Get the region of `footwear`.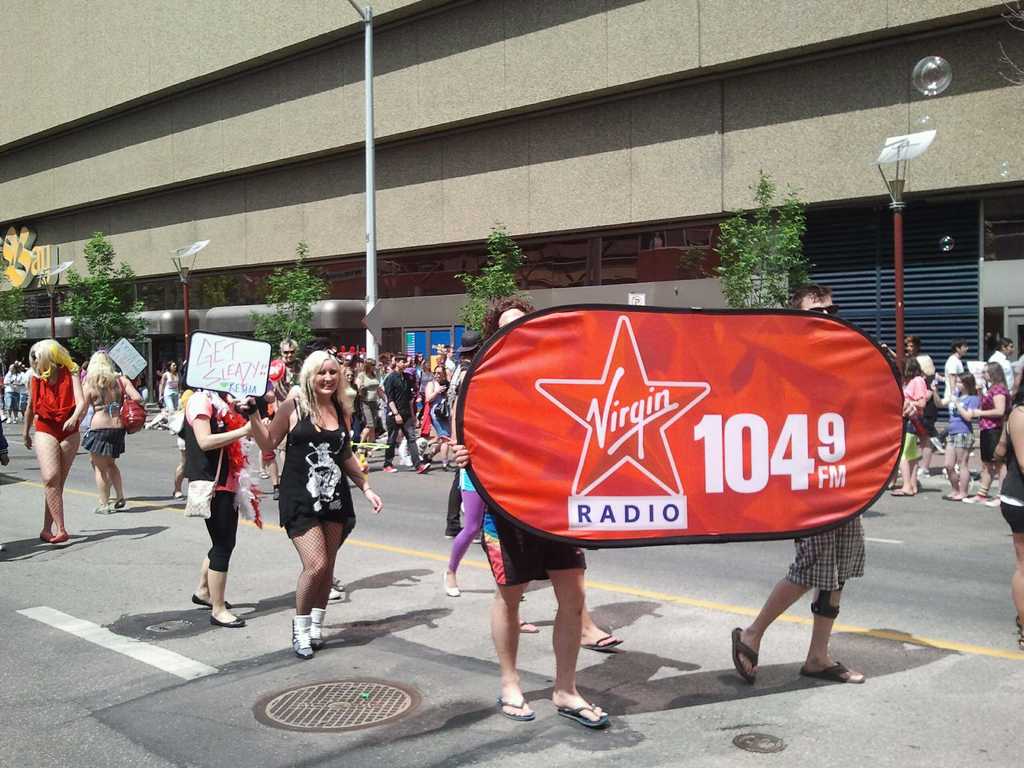
x1=440, y1=570, x2=460, y2=597.
